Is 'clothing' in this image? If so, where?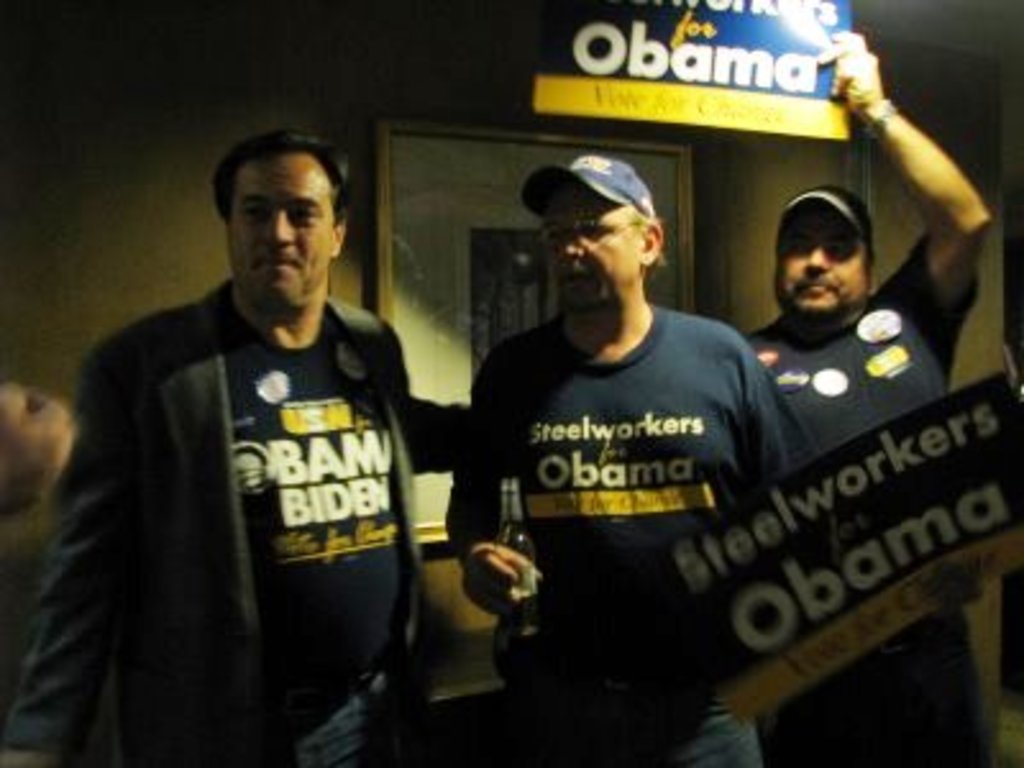
Yes, at (5,294,471,765).
